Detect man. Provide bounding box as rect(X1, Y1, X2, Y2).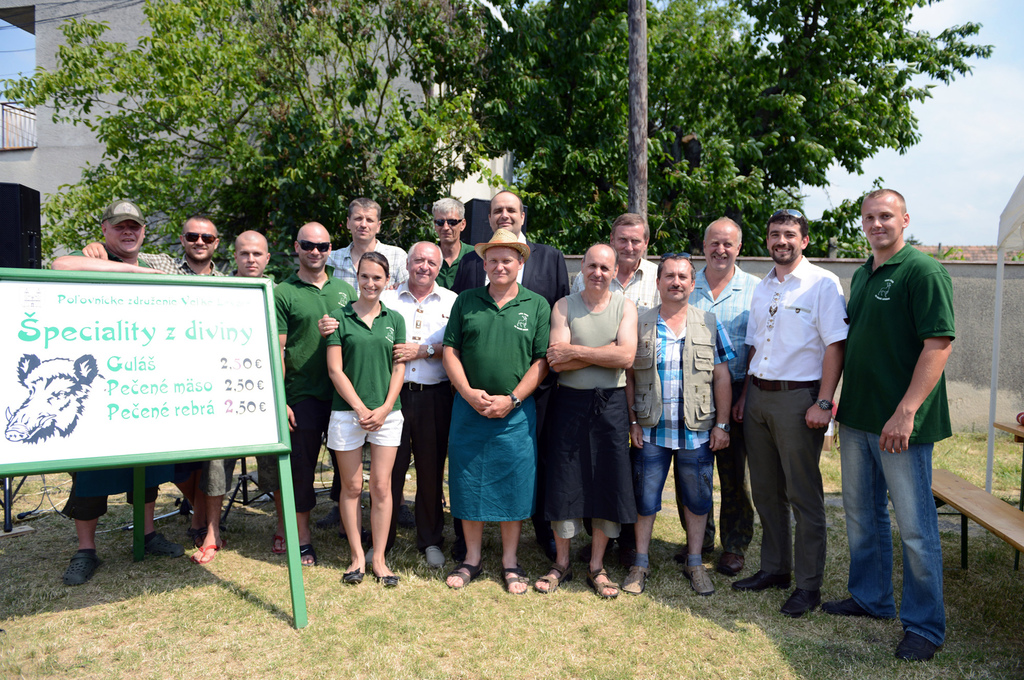
rect(263, 222, 361, 568).
